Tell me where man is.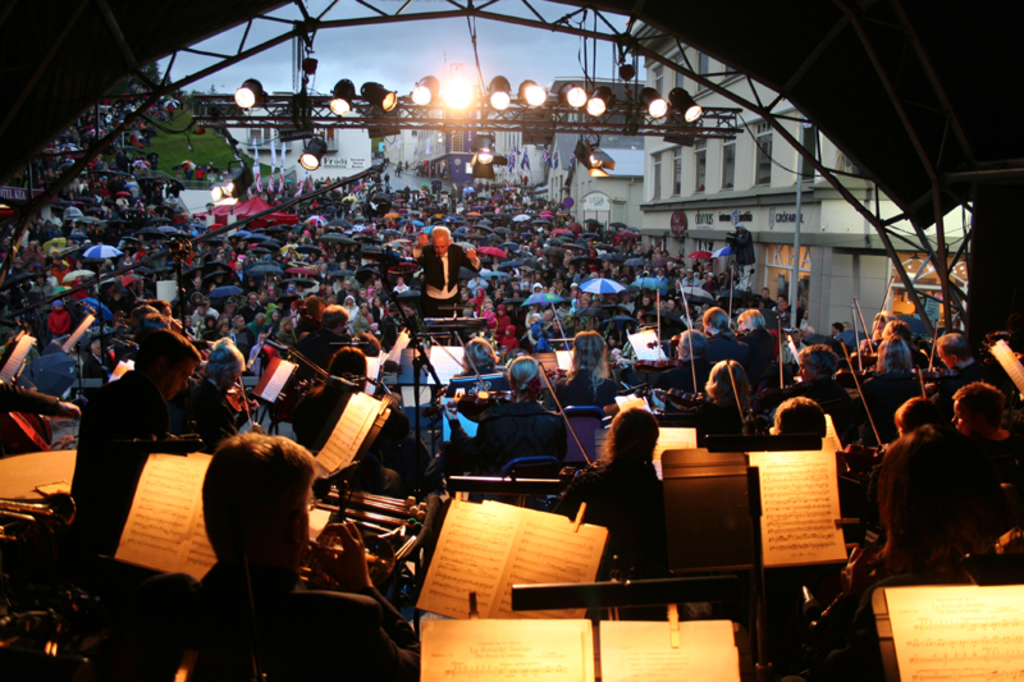
man is at crop(831, 319, 847, 339).
